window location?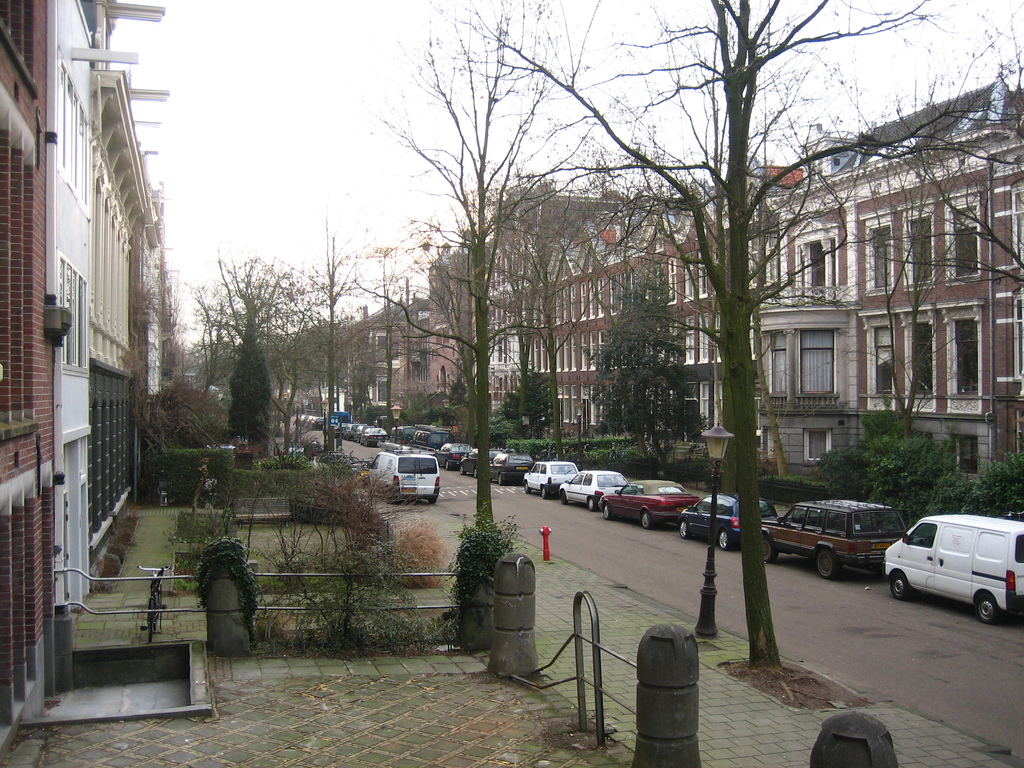
x1=495, y1=335, x2=513, y2=363
